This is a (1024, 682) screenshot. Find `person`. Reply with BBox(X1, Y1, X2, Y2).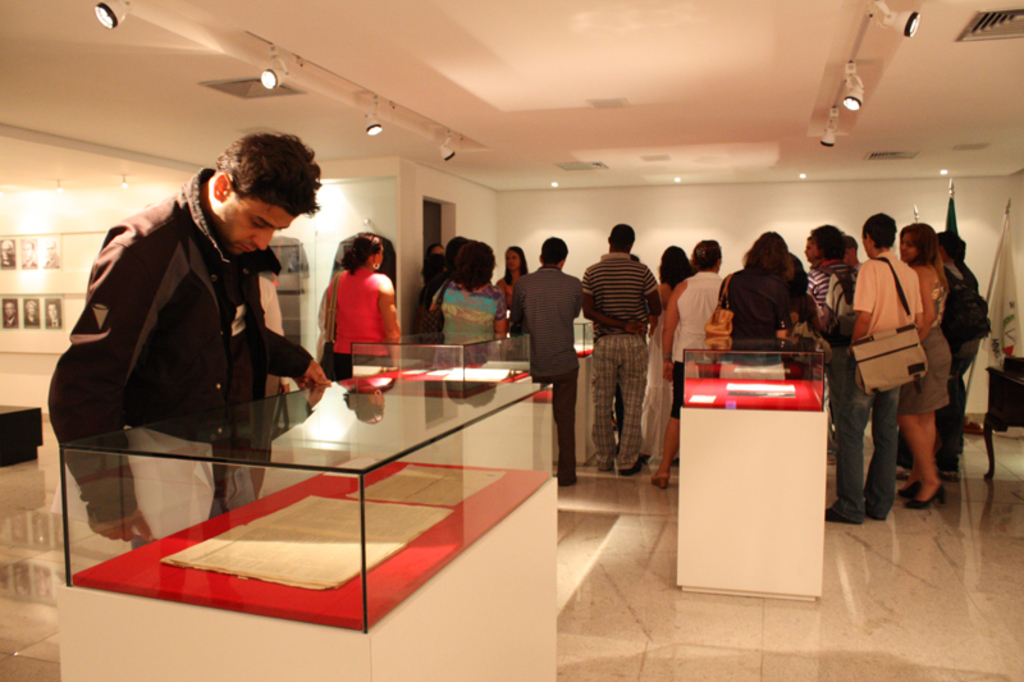
BBox(899, 220, 950, 513).
